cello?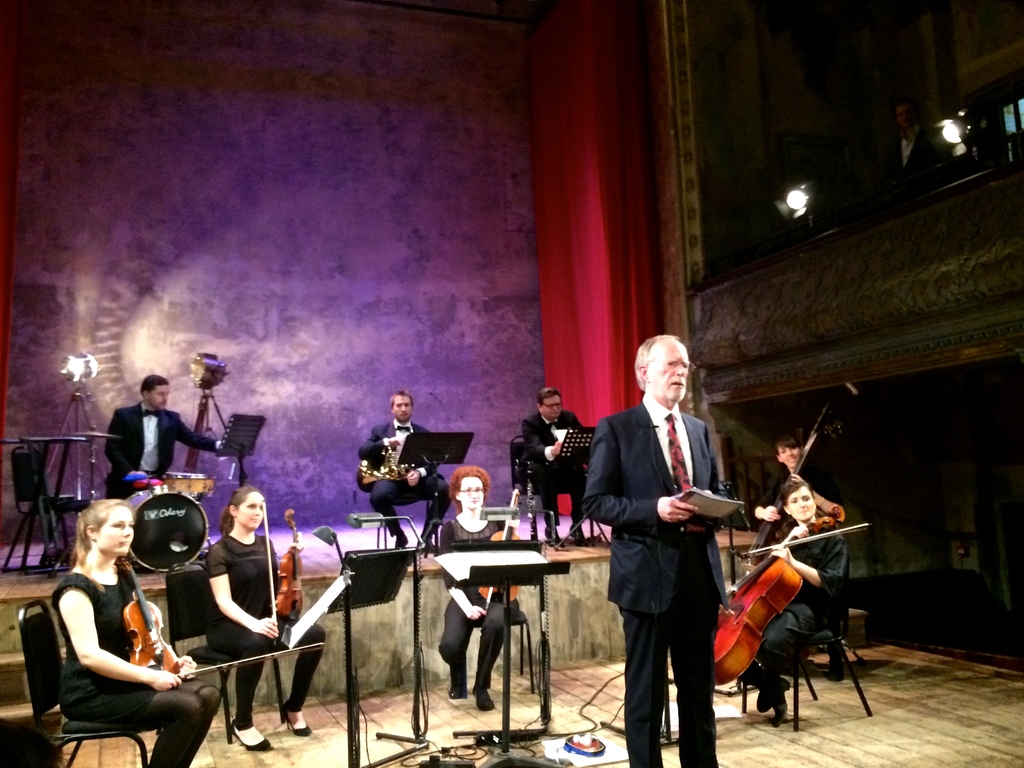
122,558,325,677
